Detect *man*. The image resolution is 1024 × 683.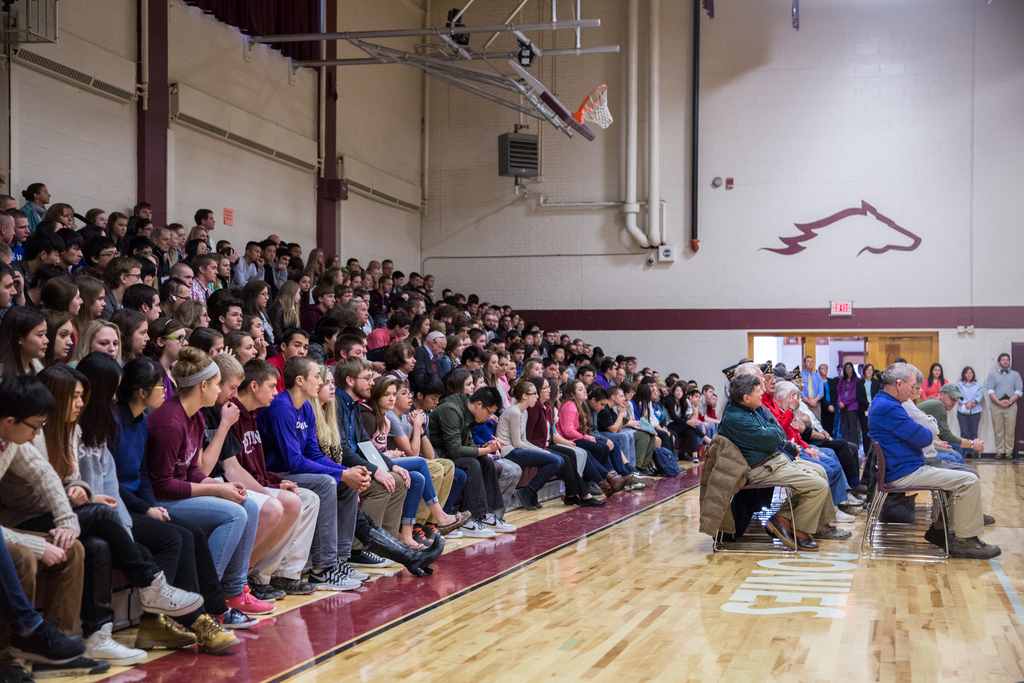
bbox=[596, 363, 620, 383].
